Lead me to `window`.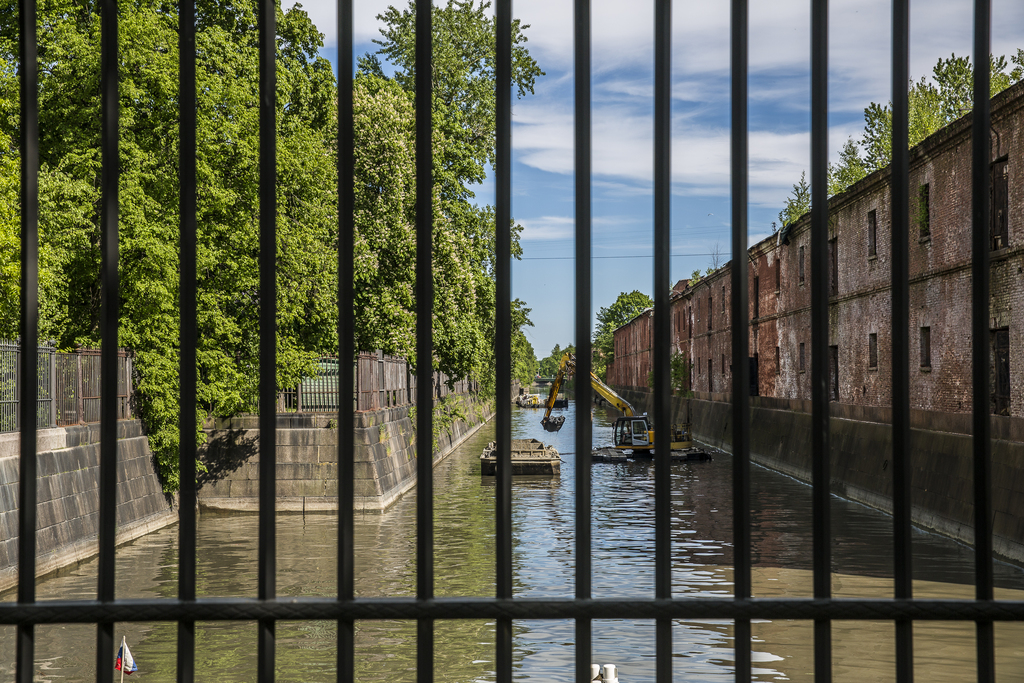
Lead to <box>991,328,1007,409</box>.
